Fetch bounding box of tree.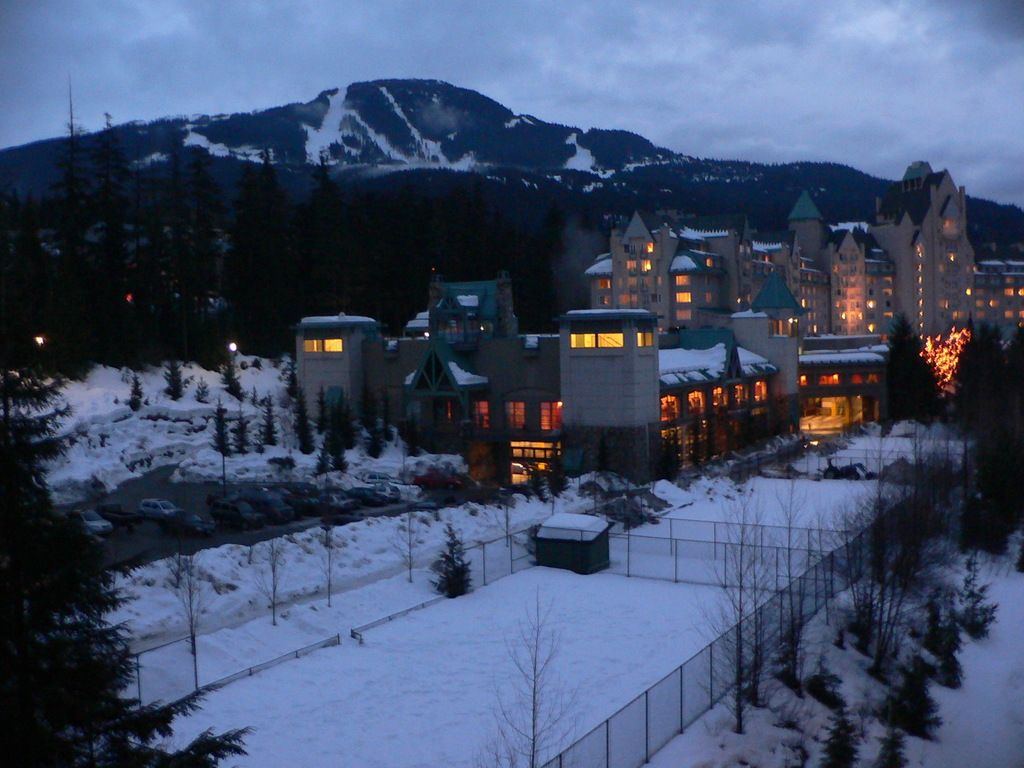
Bbox: x1=258 y1=385 x2=283 y2=451.
